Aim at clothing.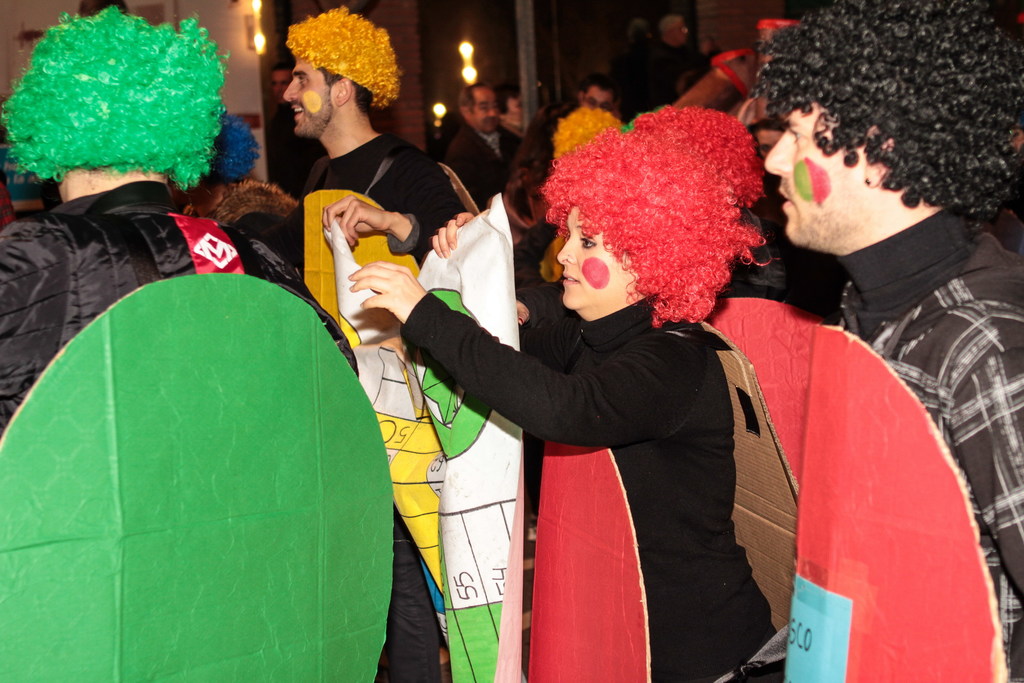
Aimed at x1=632, y1=28, x2=702, y2=119.
